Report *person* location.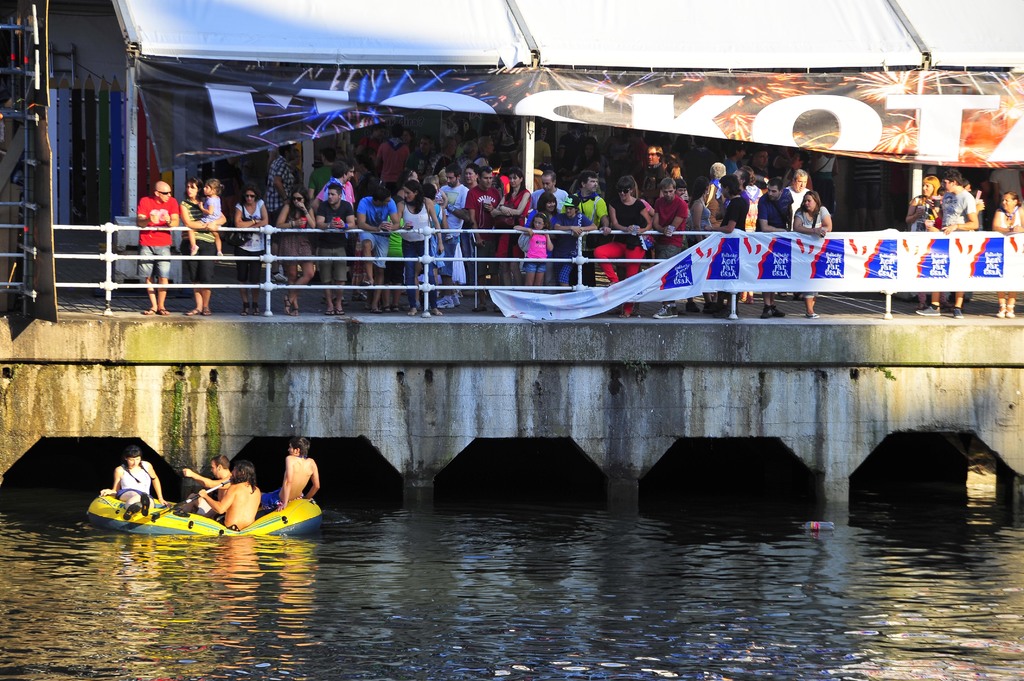
Report: box(355, 124, 385, 170).
